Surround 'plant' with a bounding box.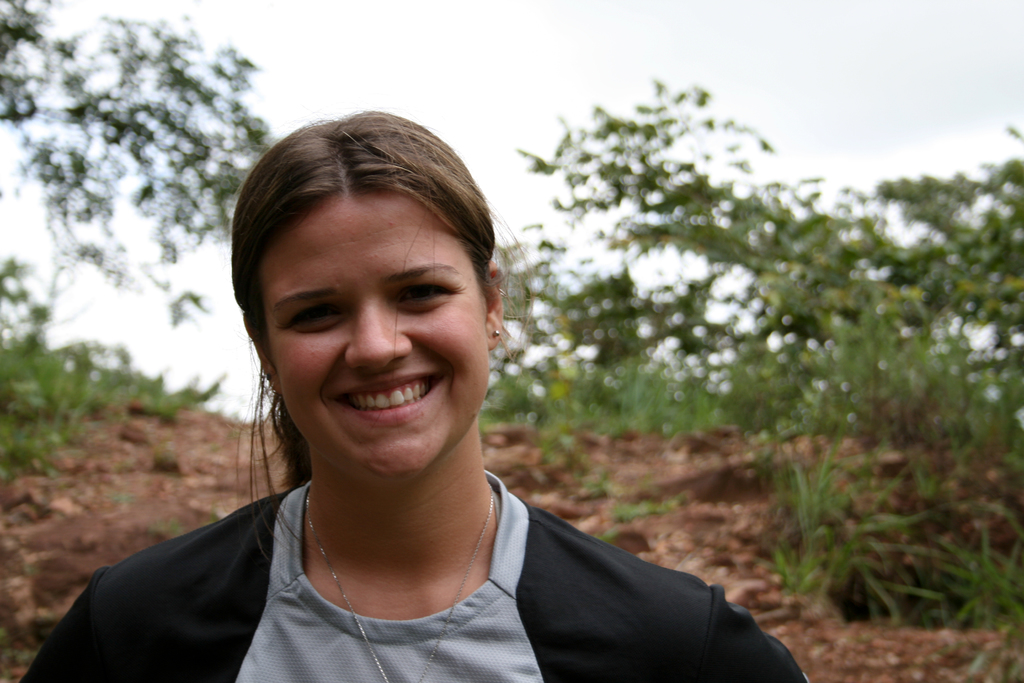
box=[535, 421, 564, 459].
